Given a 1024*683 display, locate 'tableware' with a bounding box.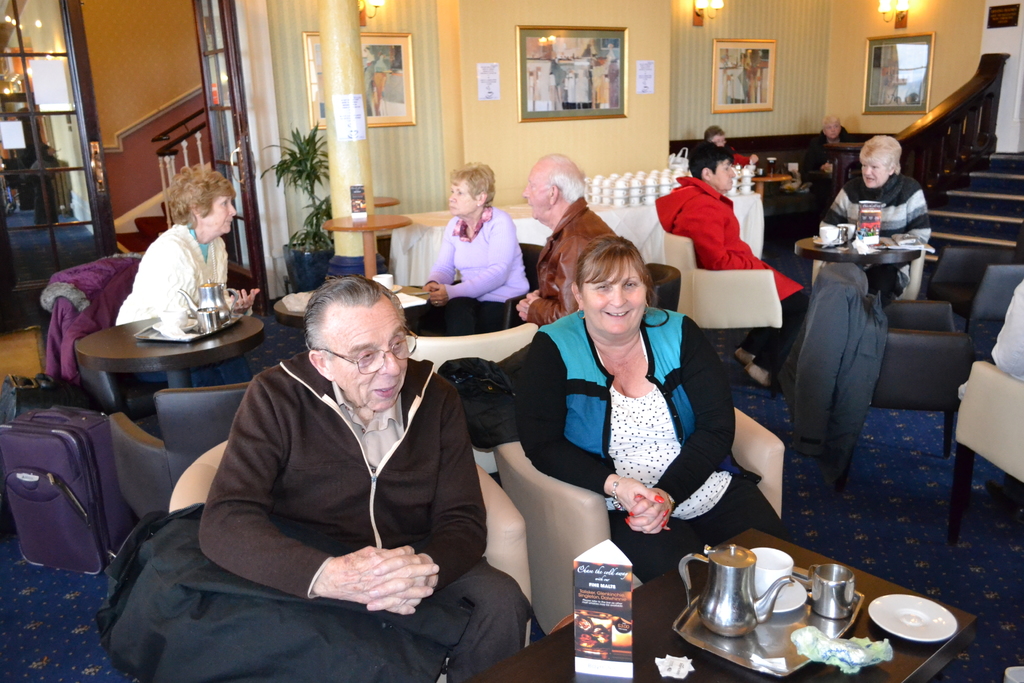
Located: x1=372 y1=273 x2=392 y2=289.
